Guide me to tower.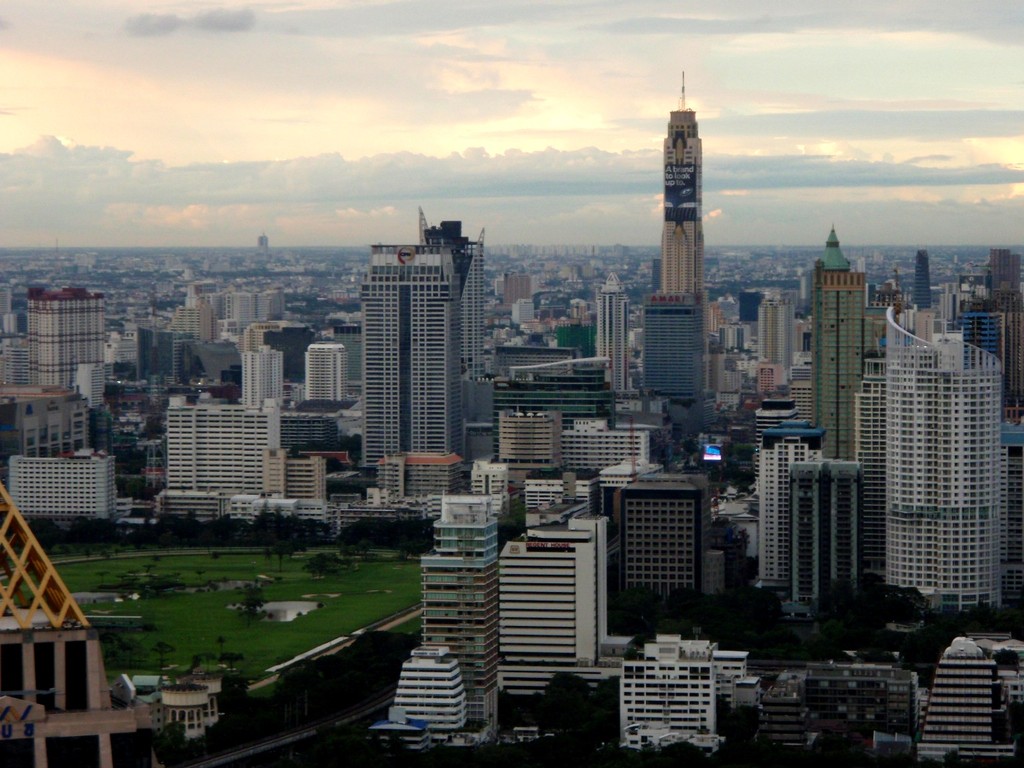
Guidance: locate(809, 231, 901, 461).
